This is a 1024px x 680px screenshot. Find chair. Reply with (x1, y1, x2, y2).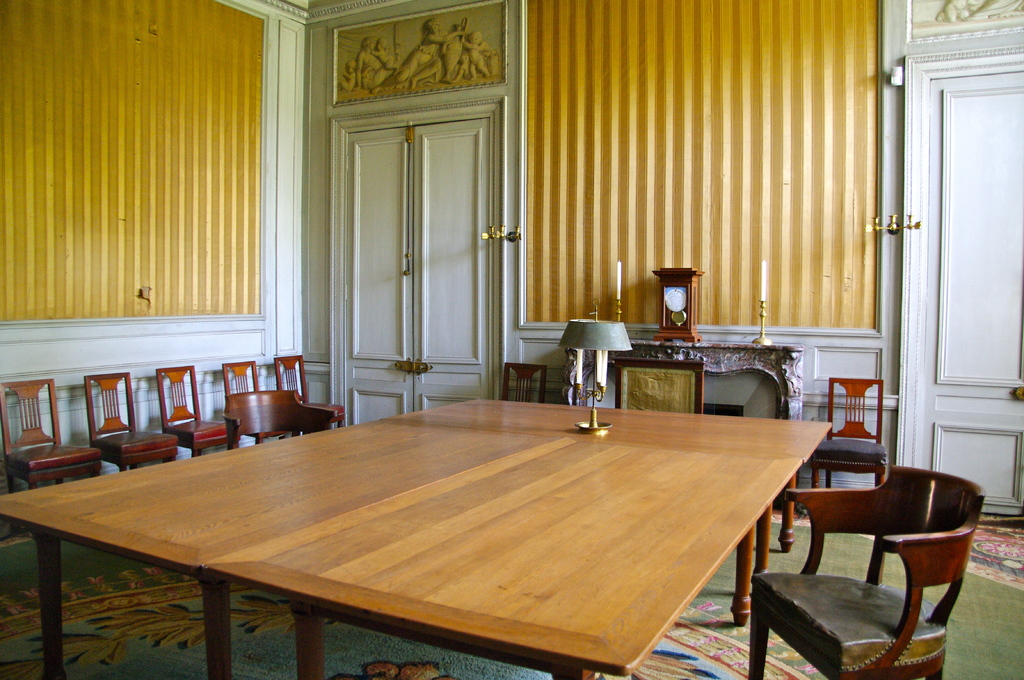
(227, 390, 346, 455).
